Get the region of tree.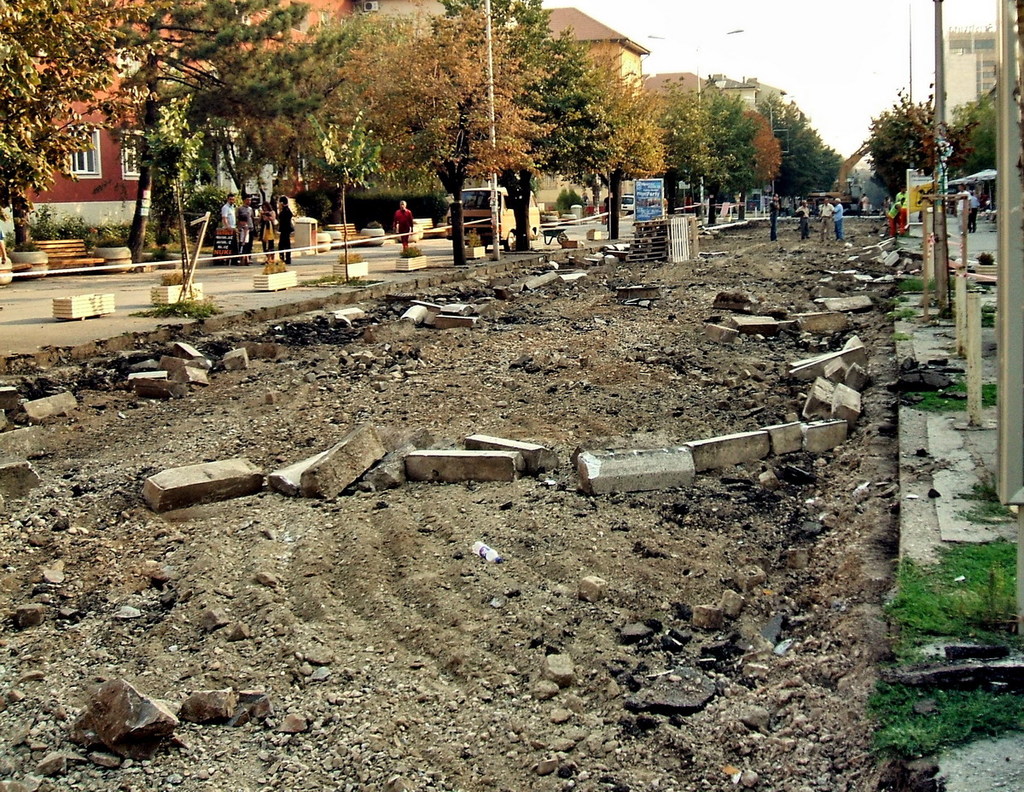
[849, 96, 955, 195].
